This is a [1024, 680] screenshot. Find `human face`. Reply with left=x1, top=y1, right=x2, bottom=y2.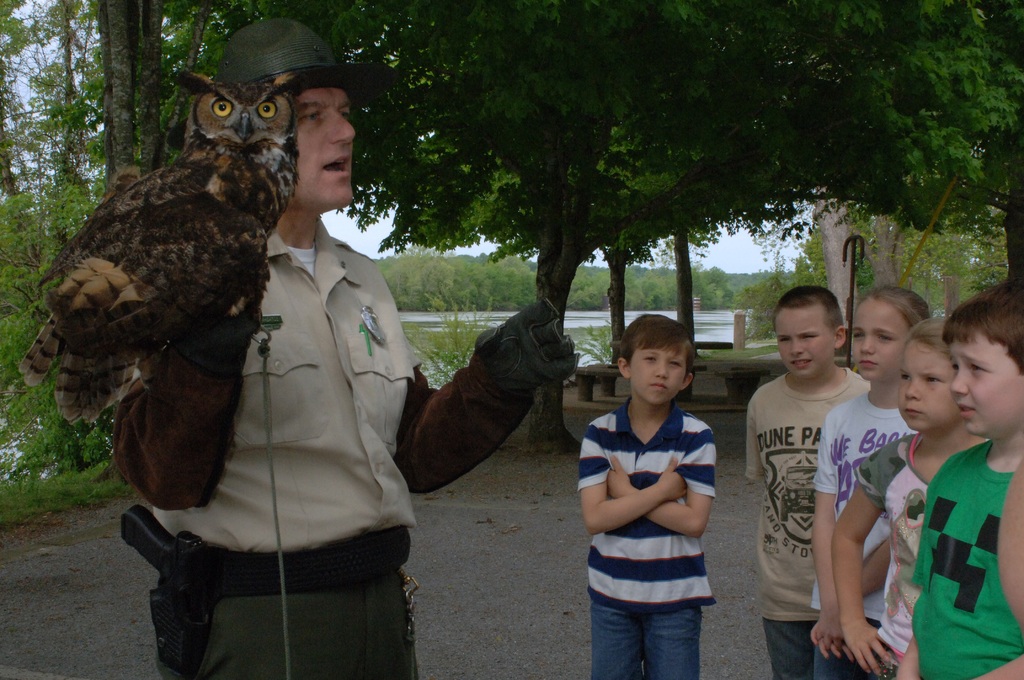
left=289, top=88, right=353, bottom=213.
